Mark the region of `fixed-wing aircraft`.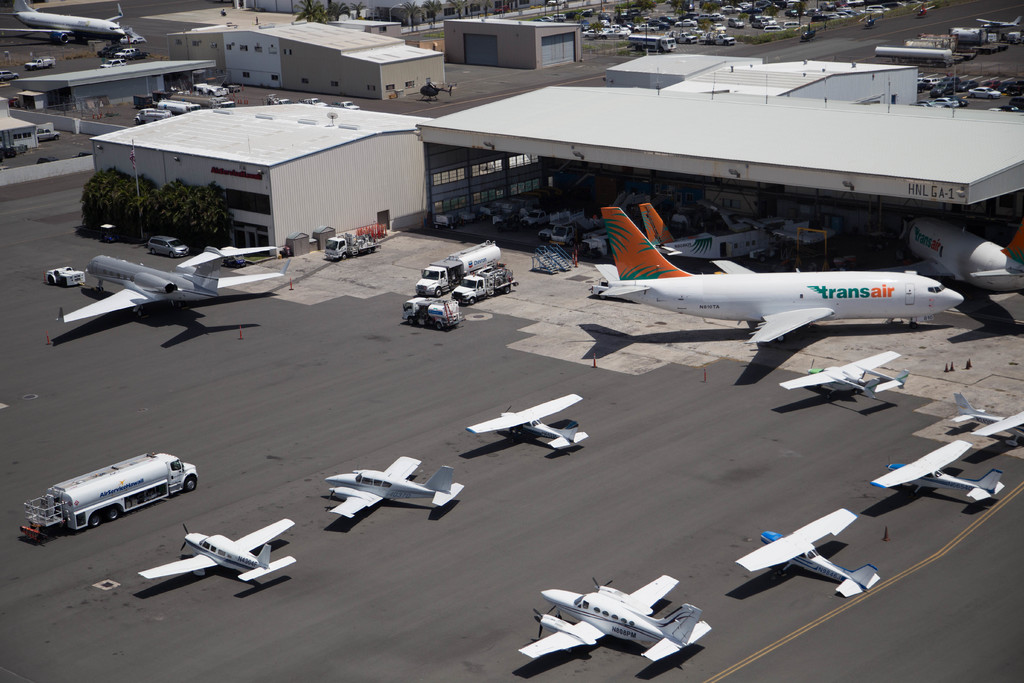
Region: locate(0, 0, 140, 43).
